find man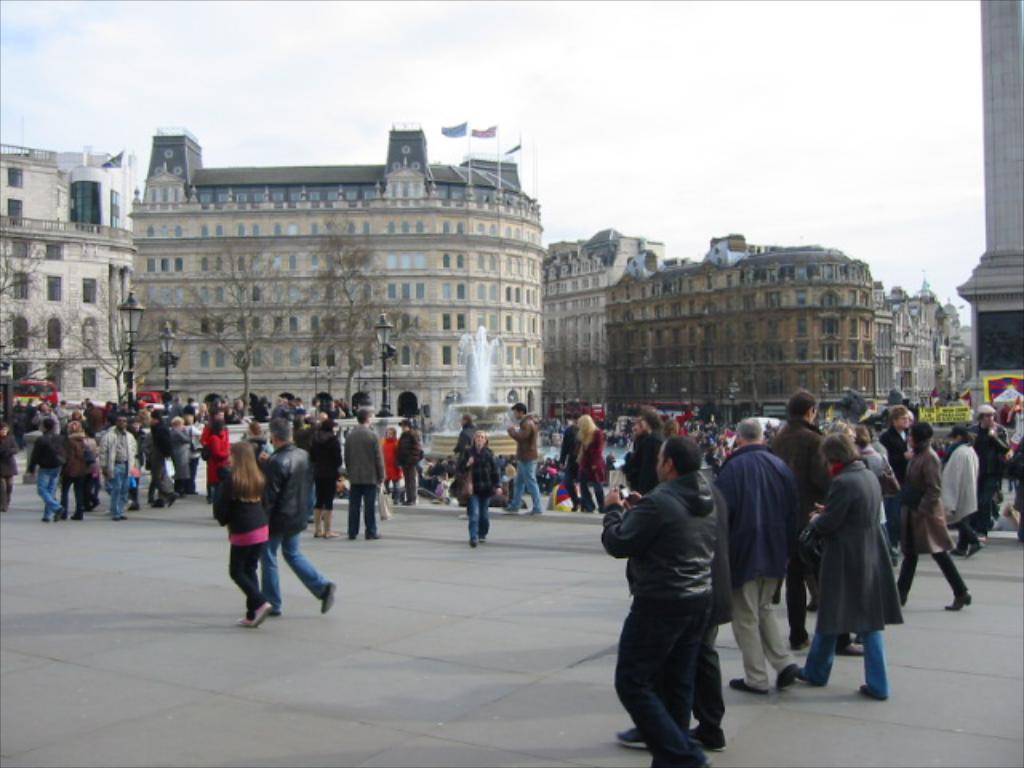
region(603, 435, 747, 760)
